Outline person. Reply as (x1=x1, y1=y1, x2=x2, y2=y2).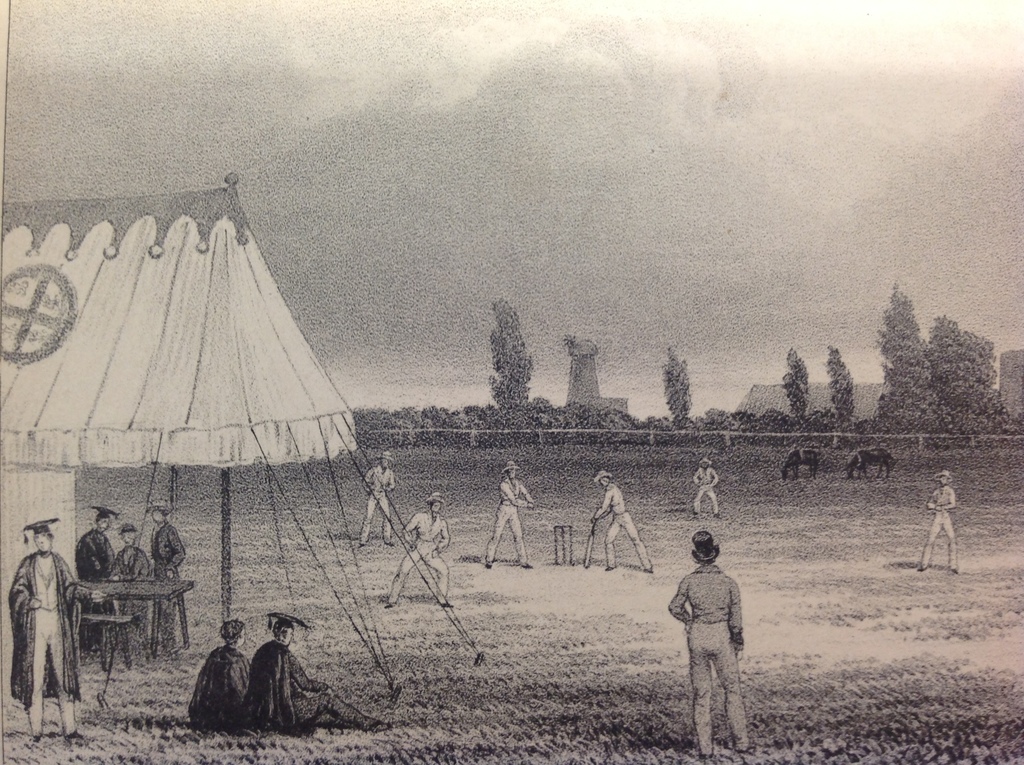
(x1=587, y1=478, x2=646, y2=593).
